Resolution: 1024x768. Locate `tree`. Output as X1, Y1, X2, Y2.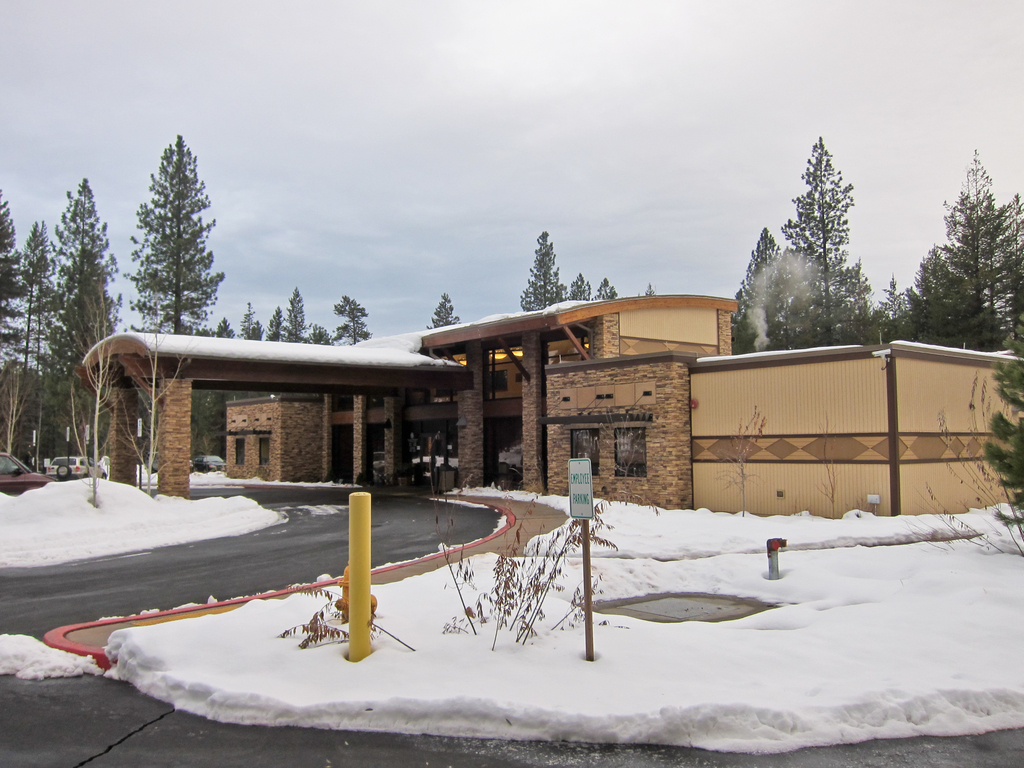
561, 272, 593, 303.
